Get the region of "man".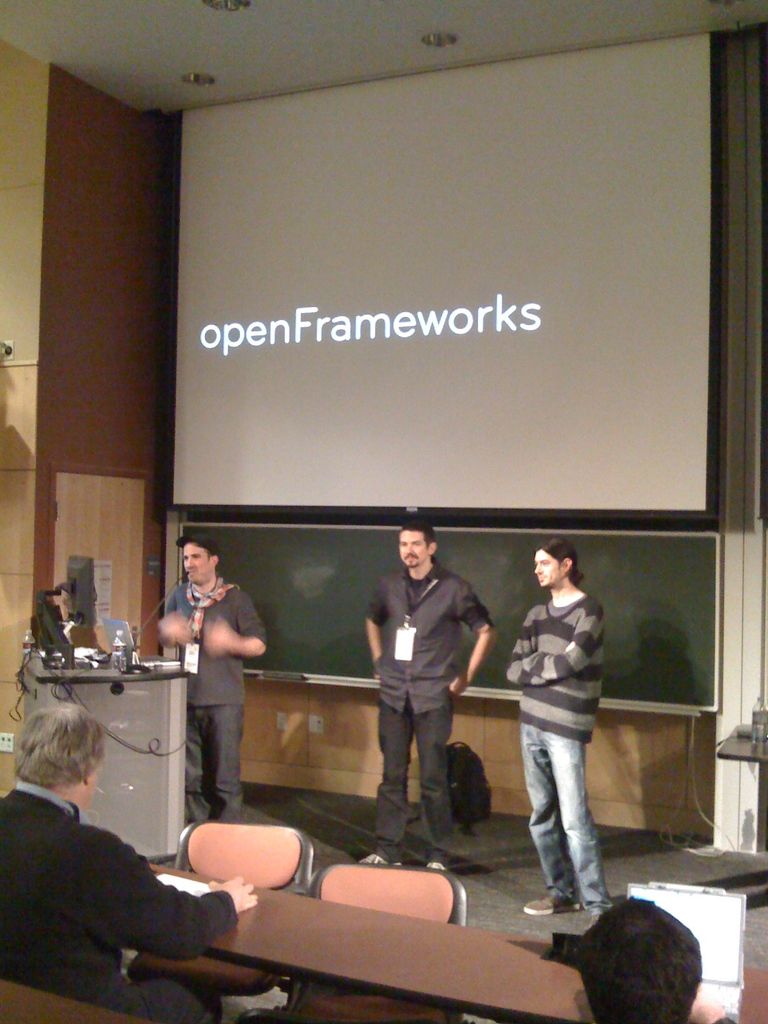
bbox=[515, 533, 614, 914].
